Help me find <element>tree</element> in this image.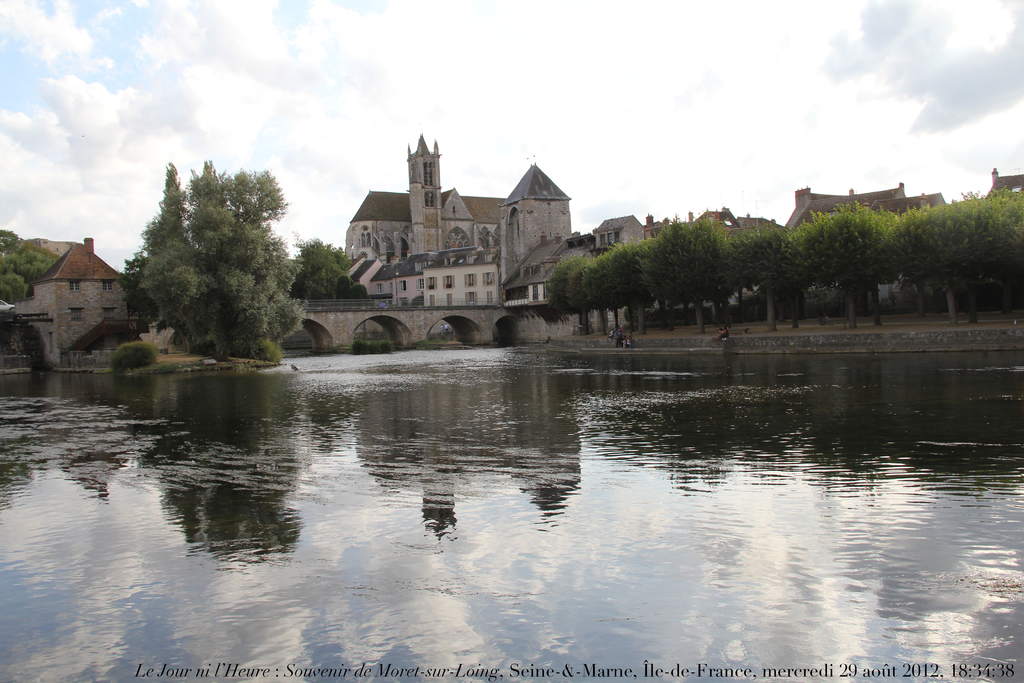
Found it: 957 194 1001 325.
